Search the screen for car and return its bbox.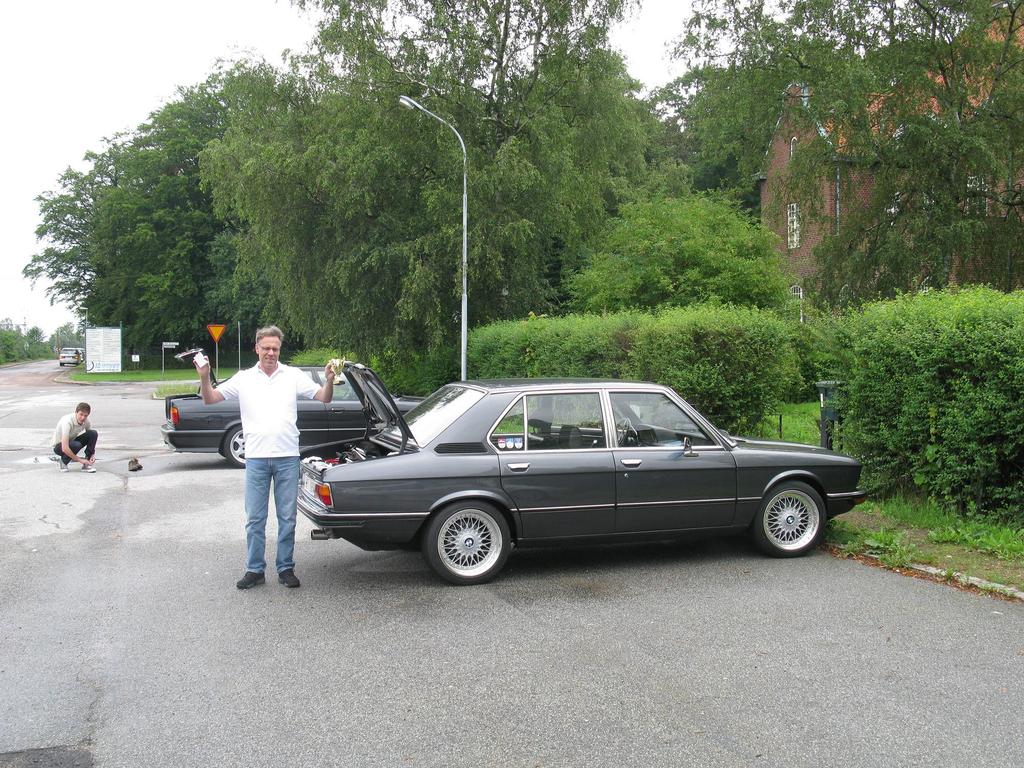
Found: <region>163, 369, 428, 473</region>.
